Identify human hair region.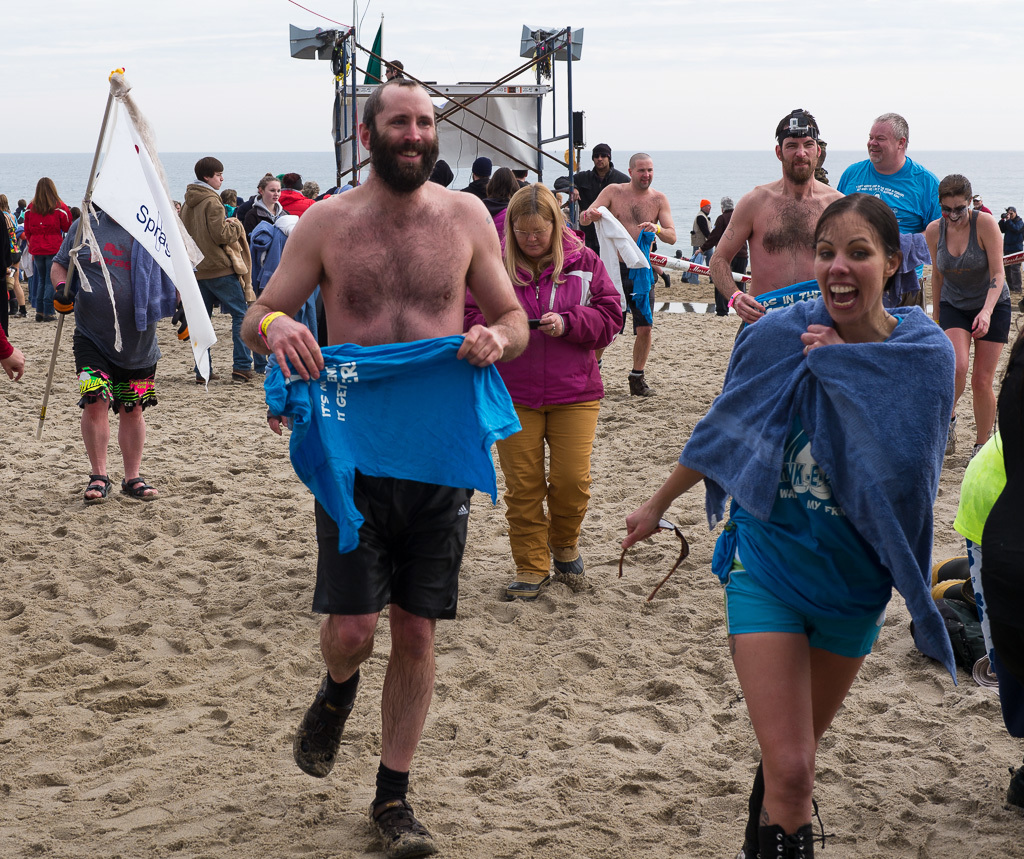
Region: {"x1": 283, "y1": 171, "x2": 302, "y2": 189}.
